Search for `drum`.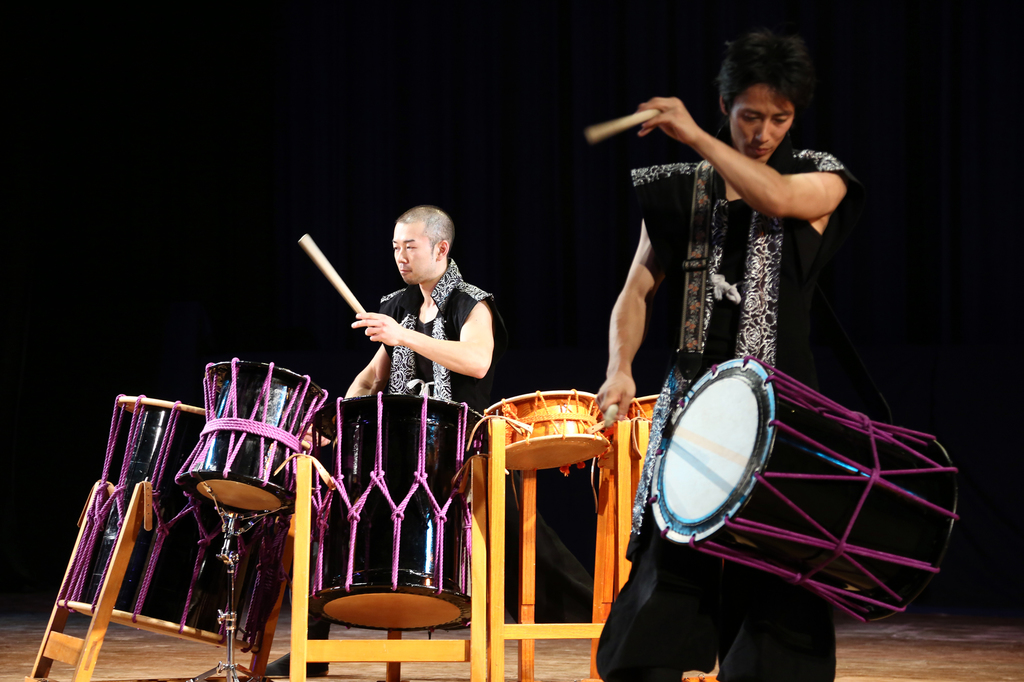
Found at [left=628, top=394, right=660, bottom=439].
